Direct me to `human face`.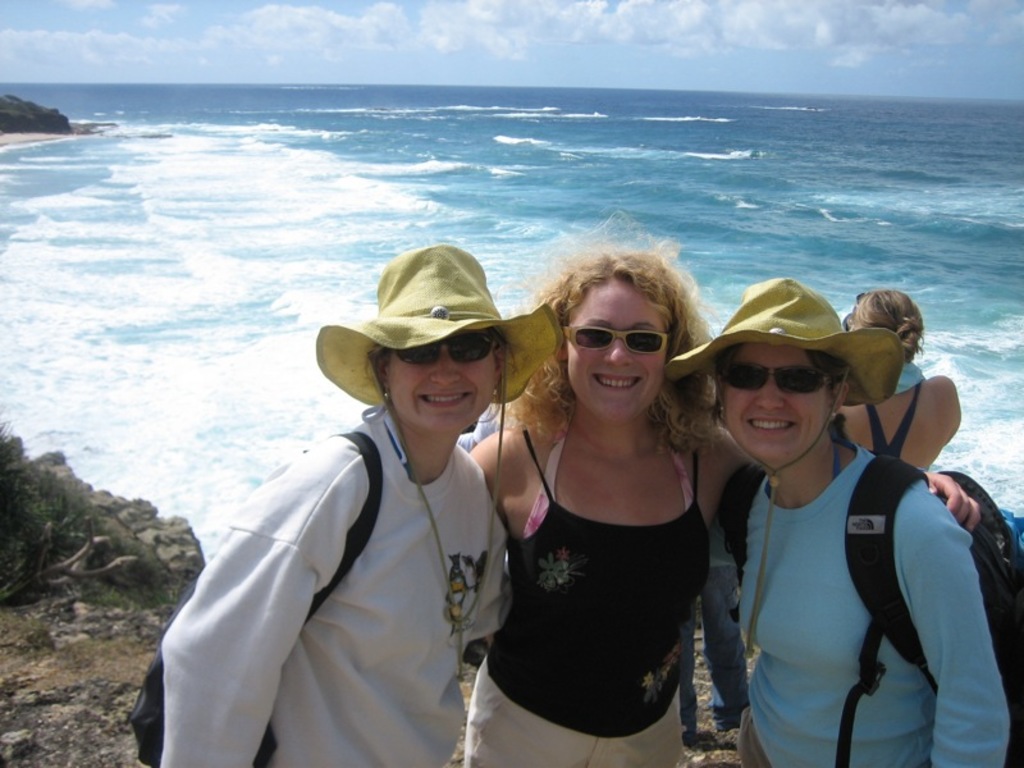
Direction: rect(384, 328, 504, 431).
